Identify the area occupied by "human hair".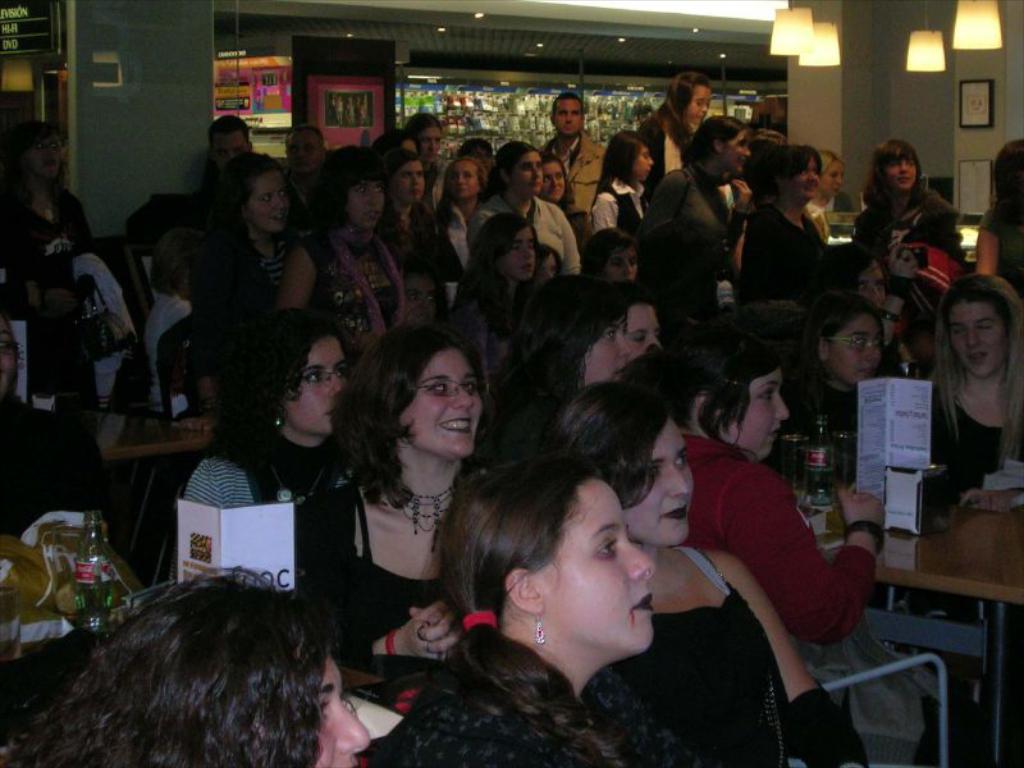
Area: x1=818 y1=145 x2=844 y2=177.
